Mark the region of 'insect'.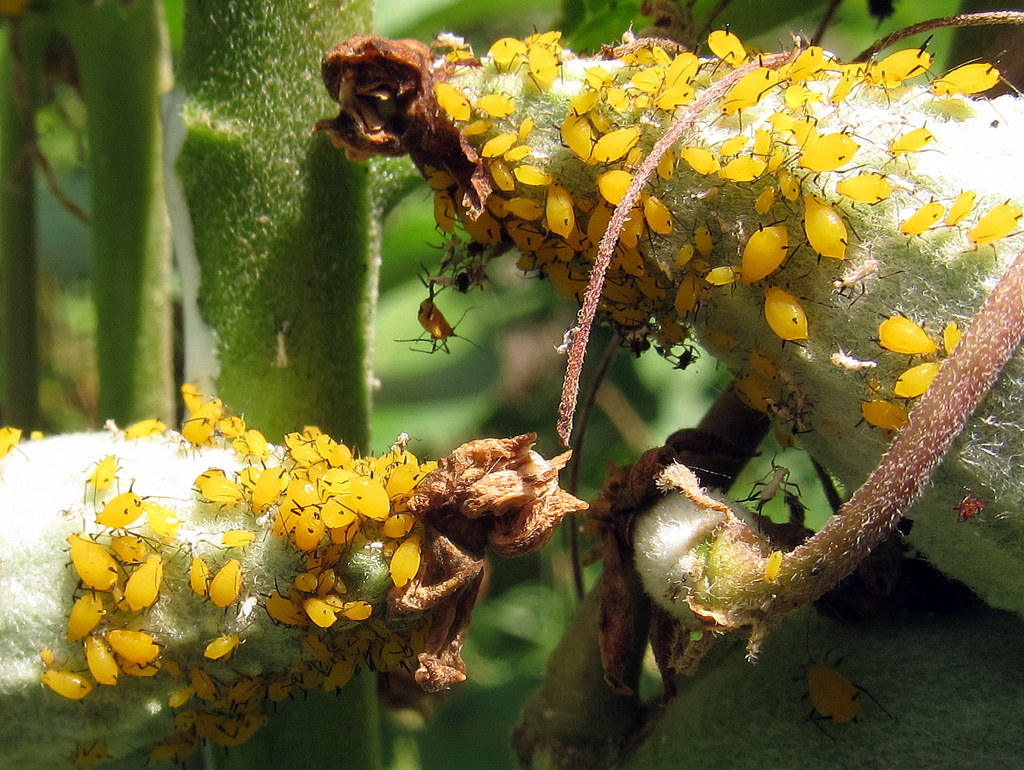
Region: [left=387, top=284, right=488, bottom=354].
